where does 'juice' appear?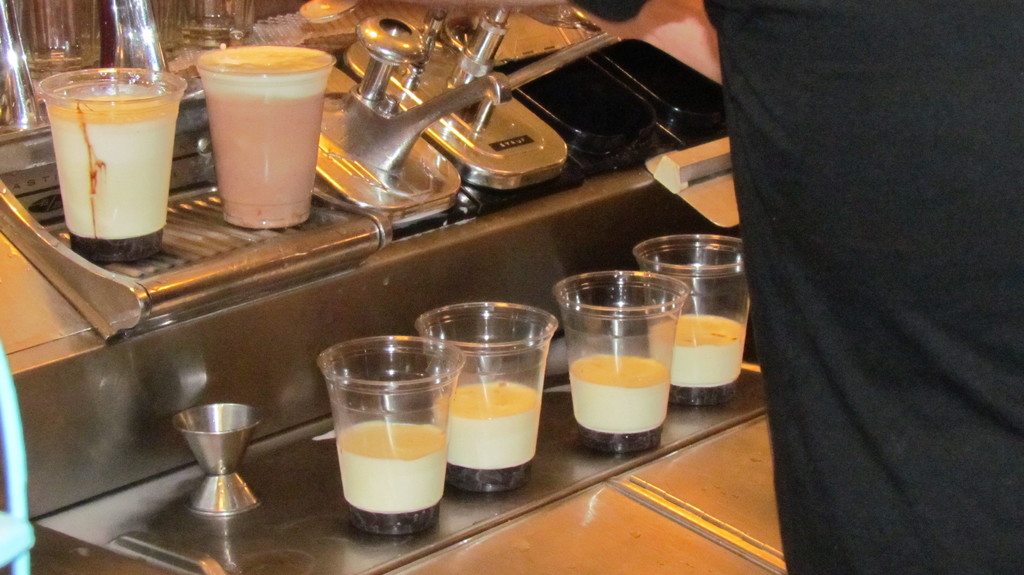
Appears at 180 38 321 216.
